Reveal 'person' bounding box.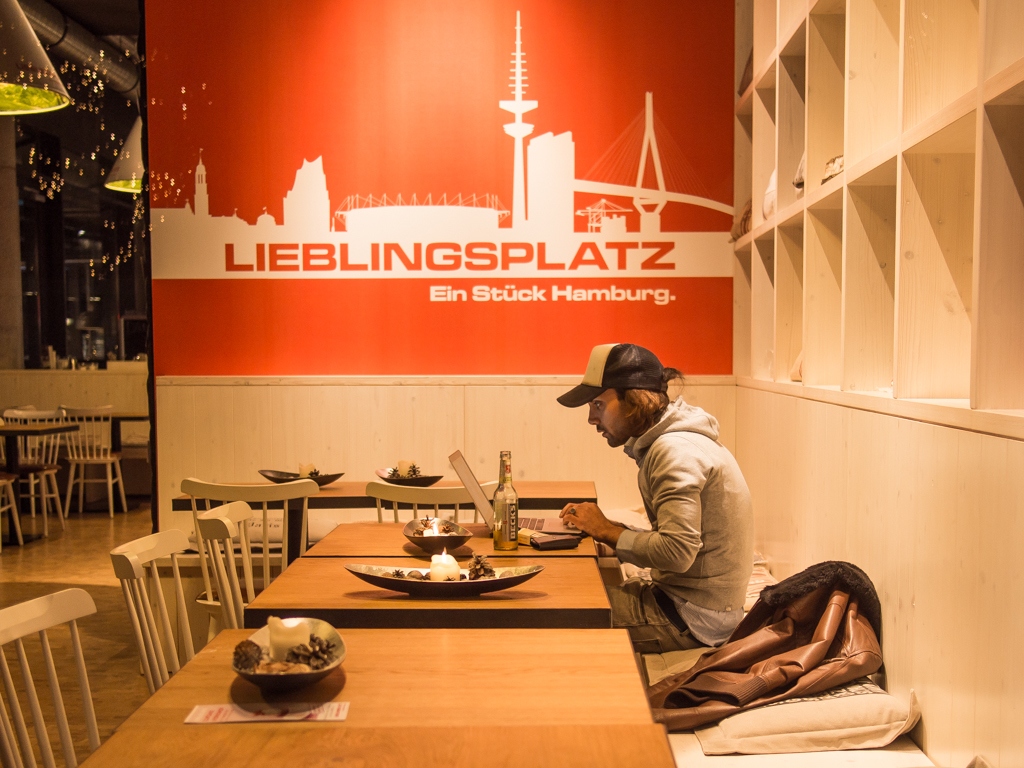
Revealed: 554:330:772:679.
